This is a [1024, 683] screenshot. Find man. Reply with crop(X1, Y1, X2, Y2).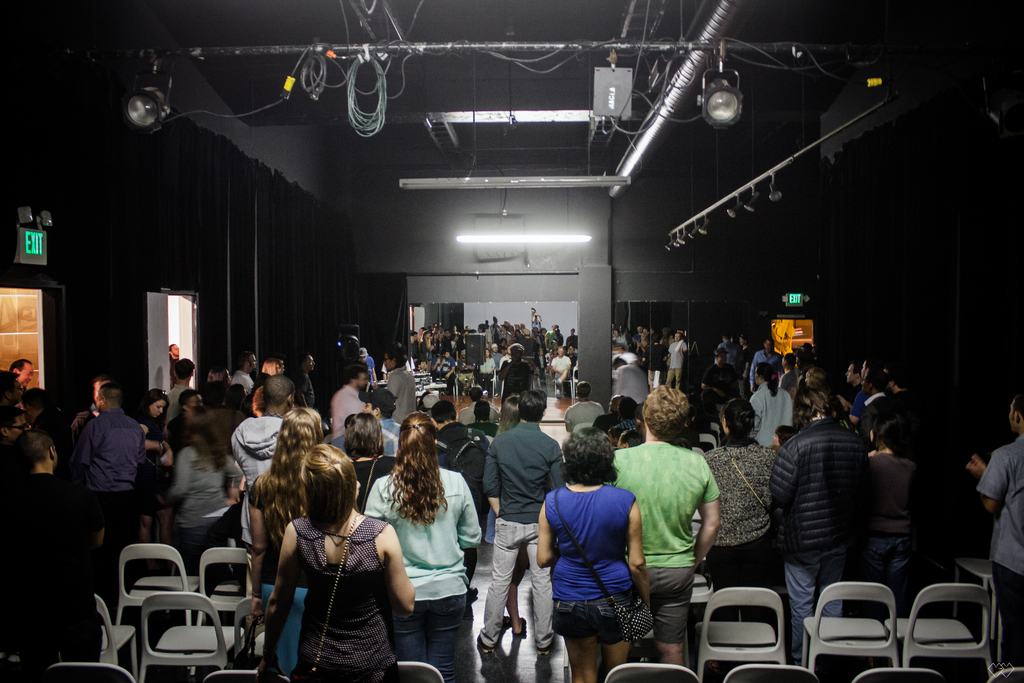
crop(592, 387, 722, 667).
